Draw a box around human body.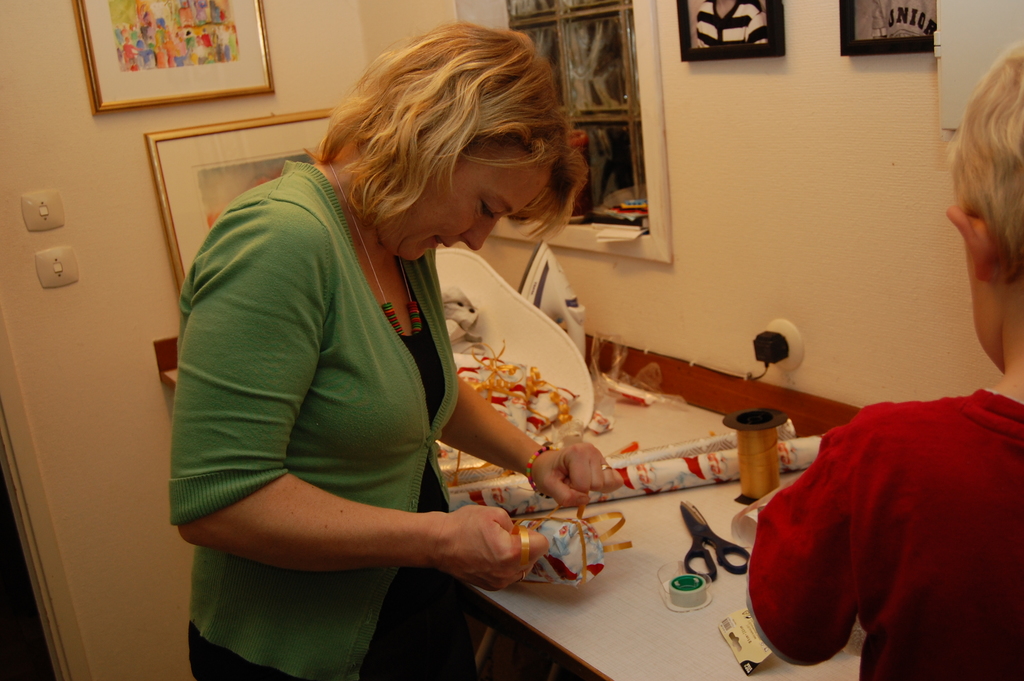
select_region(740, 39, 1023, 680).
